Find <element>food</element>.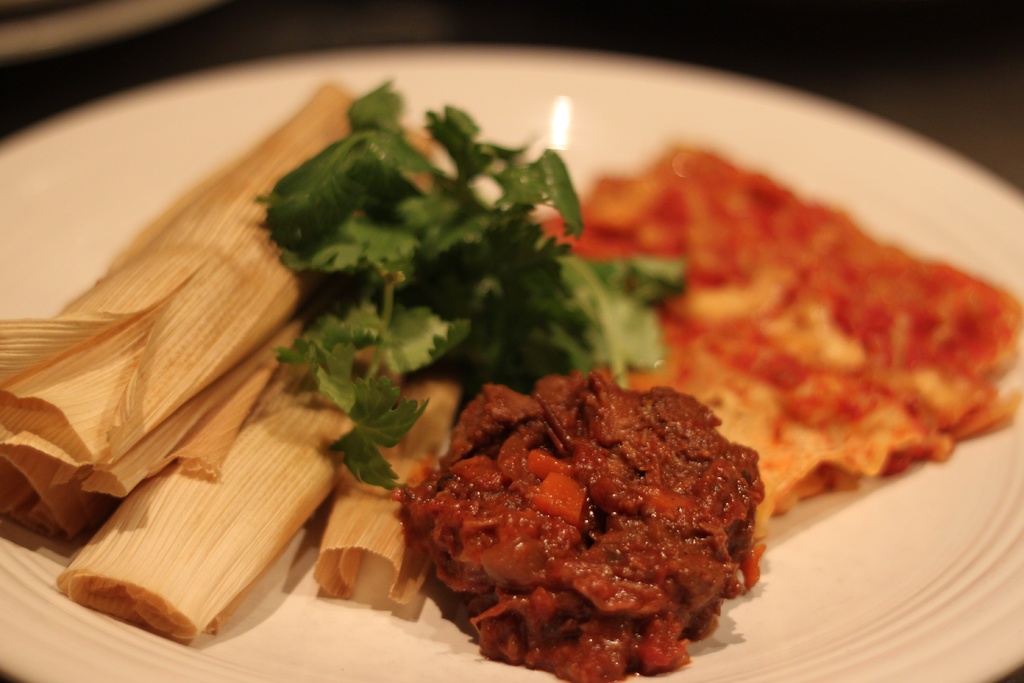
[394,370,769,682].
